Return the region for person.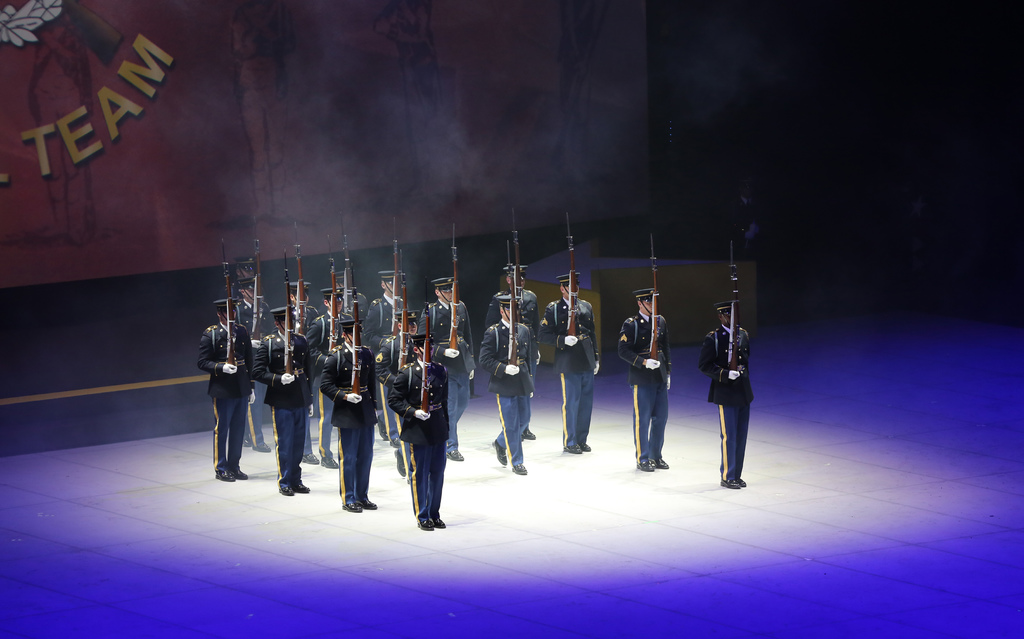
left=536, top=274, right=602, bottom=450.
